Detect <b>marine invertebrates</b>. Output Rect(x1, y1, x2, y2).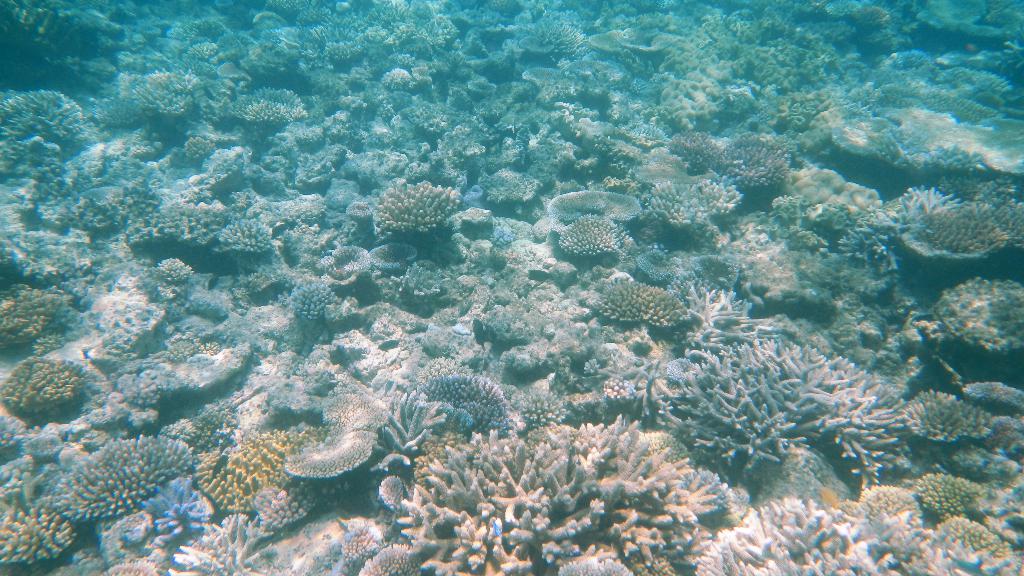
Rect(143, 256, 210, 297).
